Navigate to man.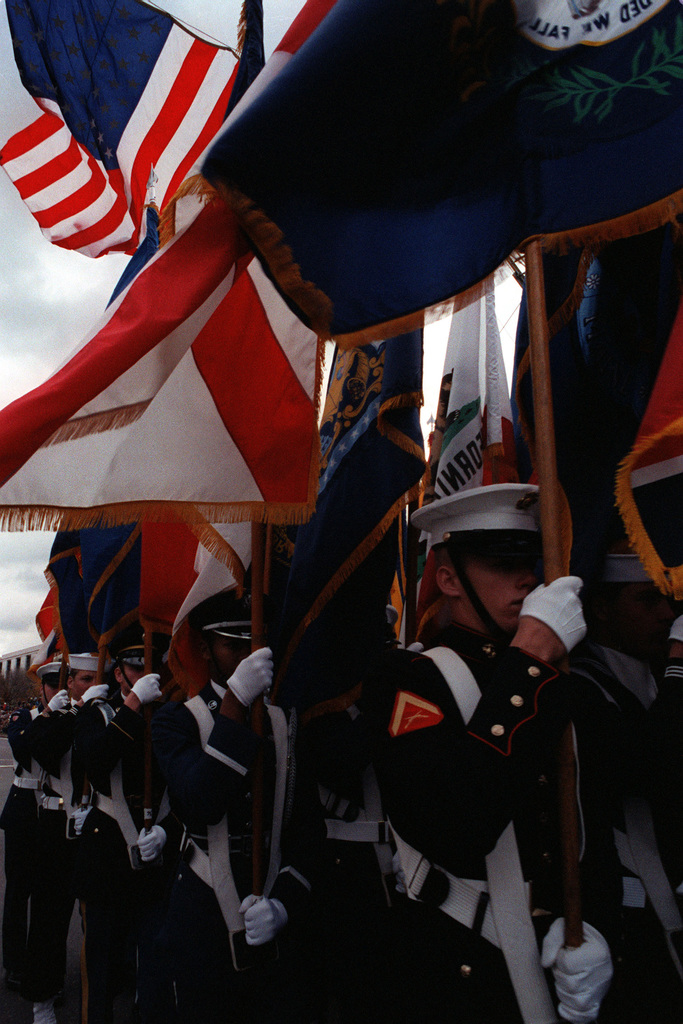
Navigation target: 0 659 71 1023.
